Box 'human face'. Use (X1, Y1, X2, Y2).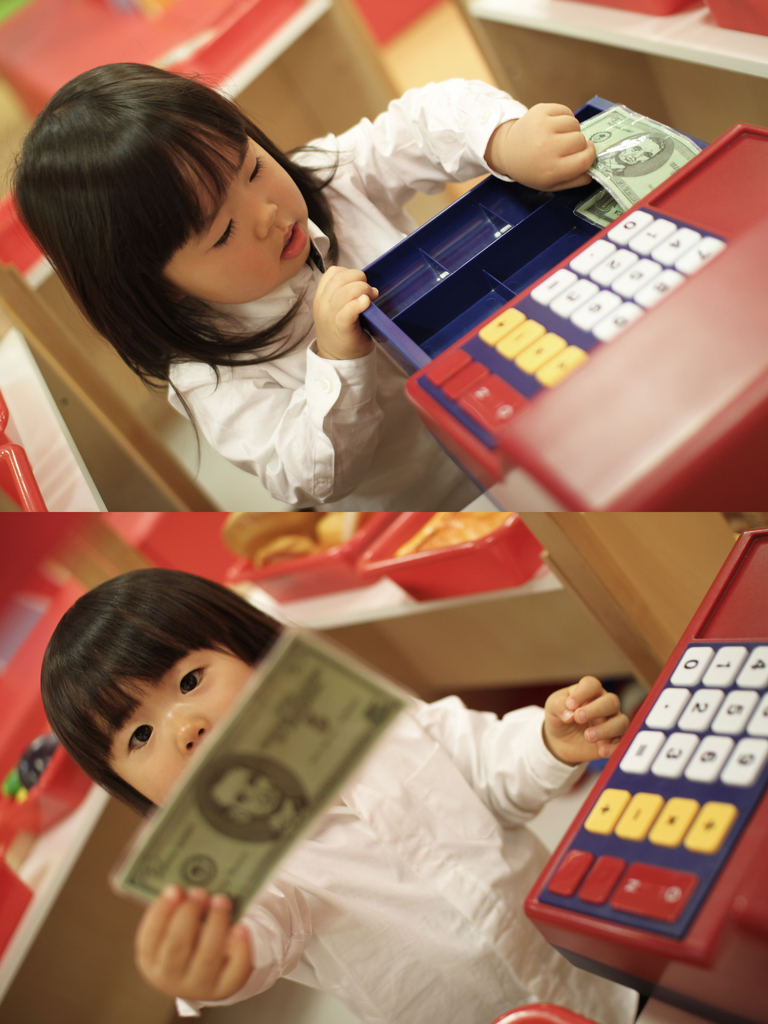
(164, 122, 304, 300).
